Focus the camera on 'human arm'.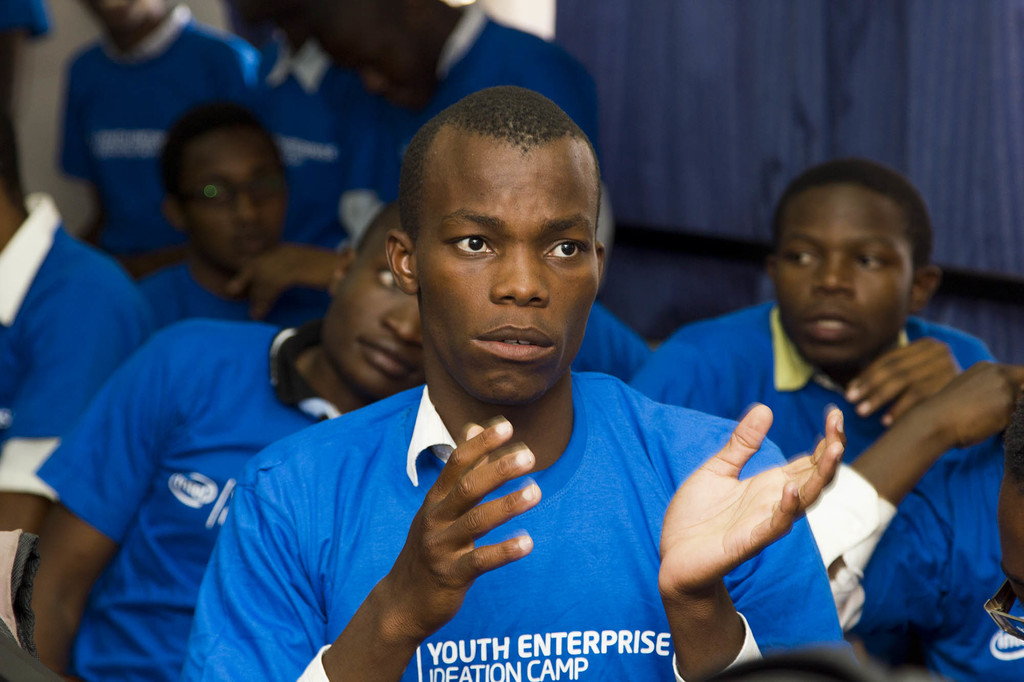
Focus region: <region>0, 281, 190, 540</region>.
